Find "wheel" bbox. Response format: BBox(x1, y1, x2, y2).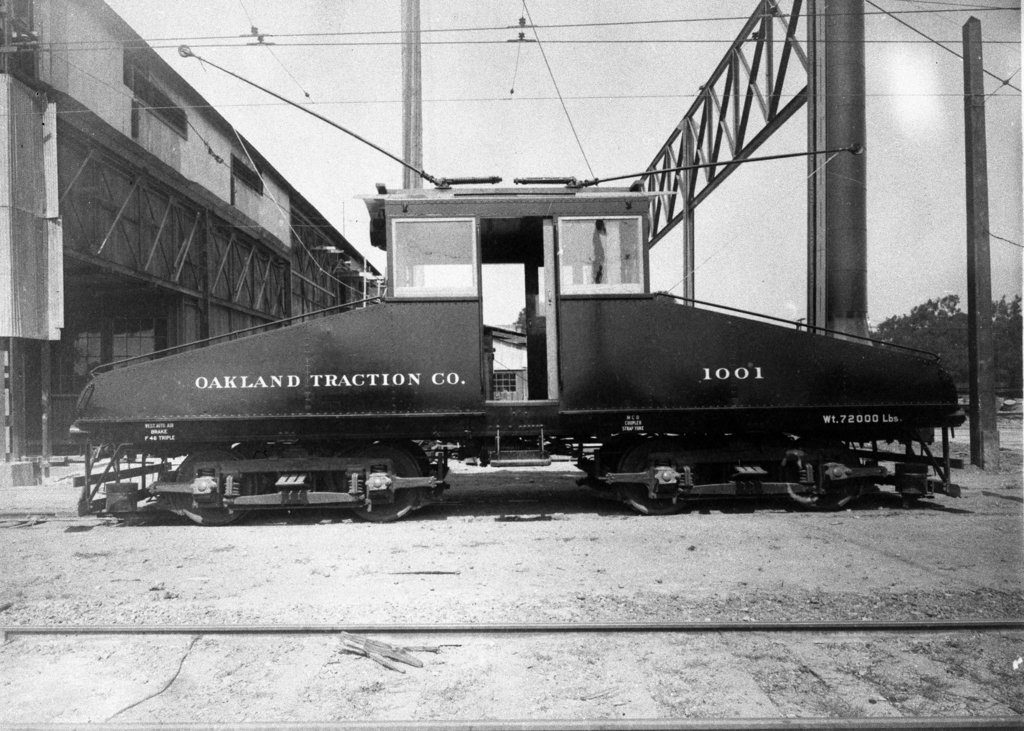
BBox(621, 431, 694, 517).
